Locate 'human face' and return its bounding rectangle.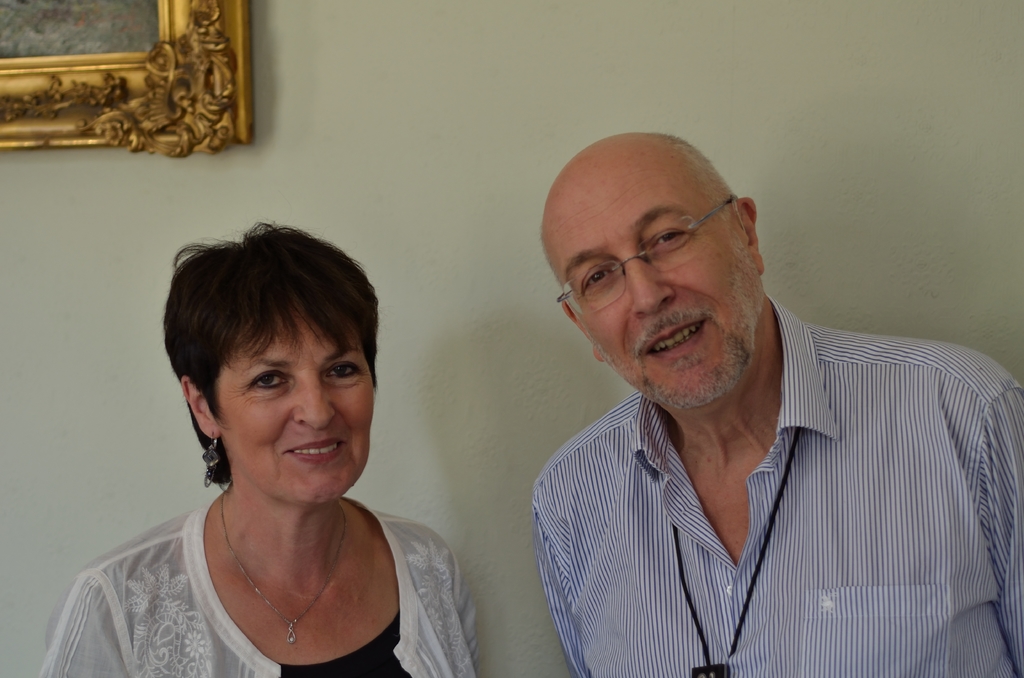
rect(215, 305, 371, 506).
